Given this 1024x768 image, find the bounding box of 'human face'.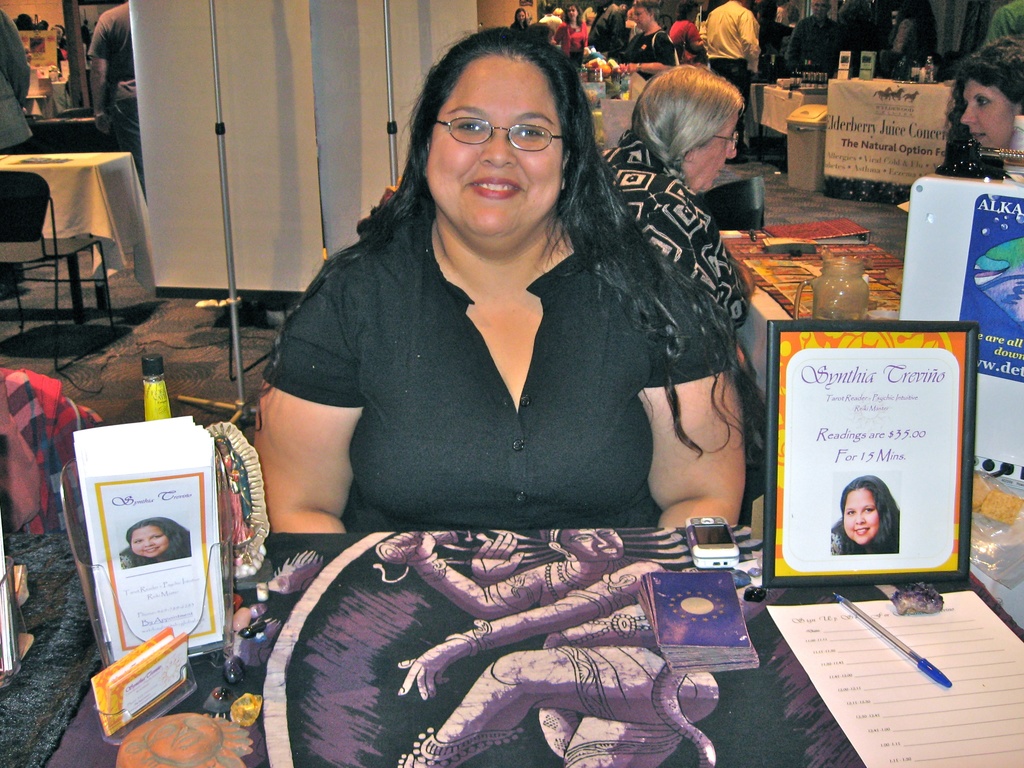
l=964, t=82, r=1018, b=150.
